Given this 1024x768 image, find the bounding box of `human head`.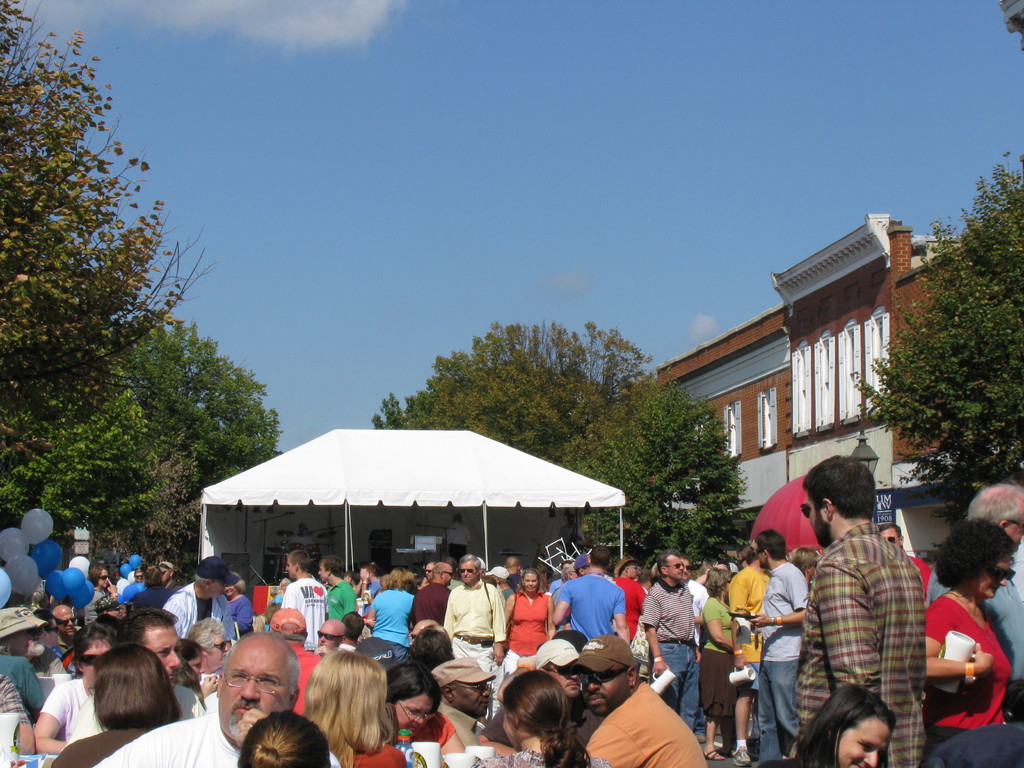
bbox=[200, 652, 291, 739].
